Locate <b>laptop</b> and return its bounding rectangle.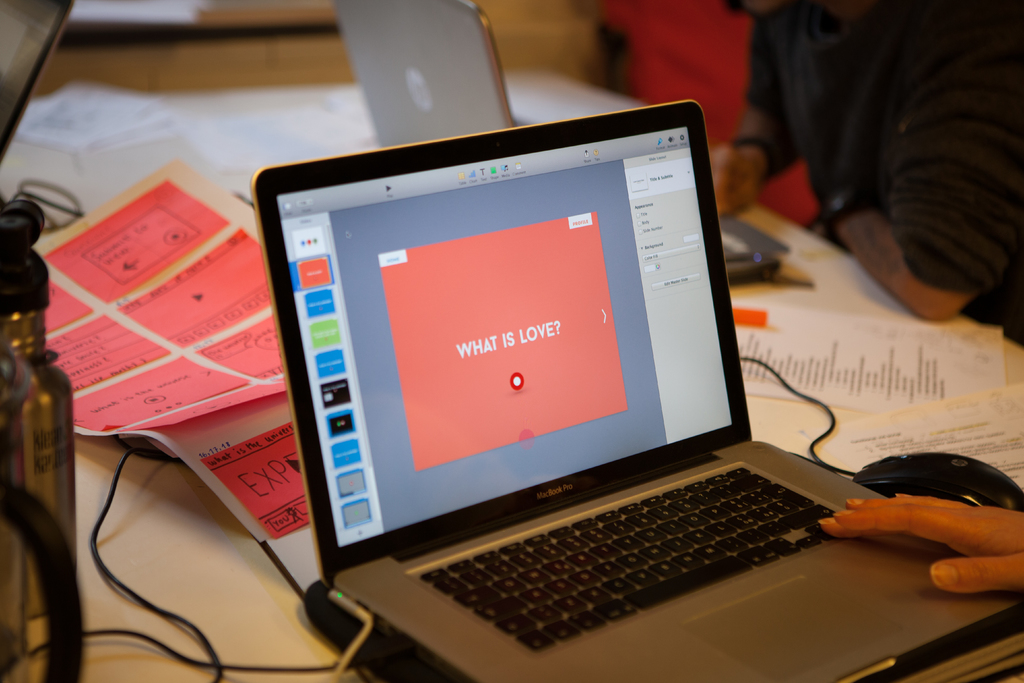
left=331, top=0, right=786, bottom=291.
